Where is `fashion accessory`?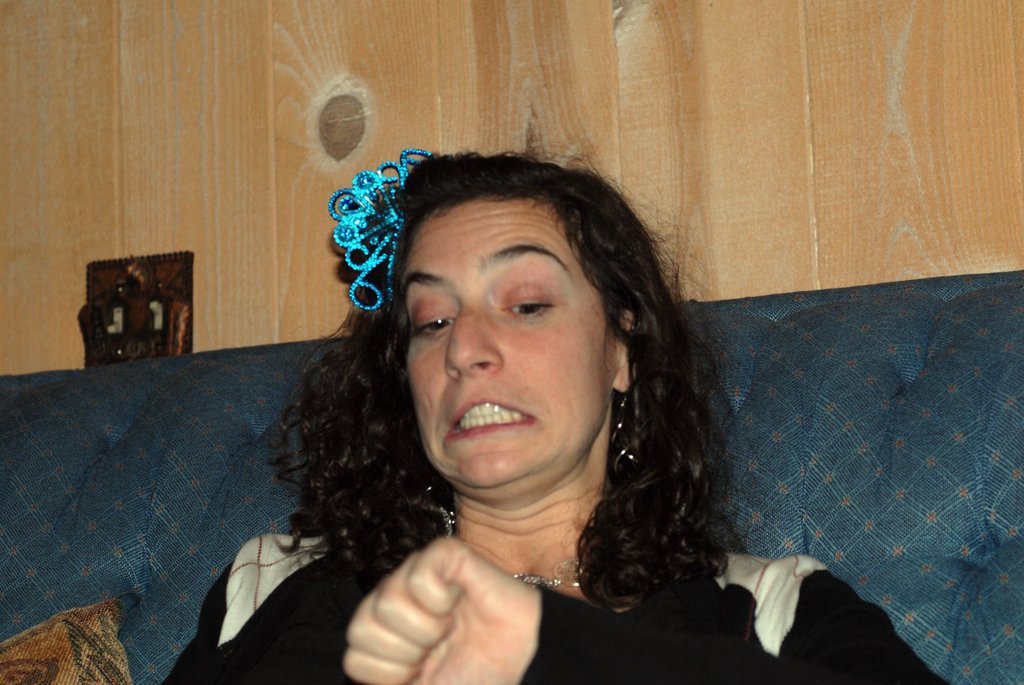
Rect(324, 145, 436, 317).
